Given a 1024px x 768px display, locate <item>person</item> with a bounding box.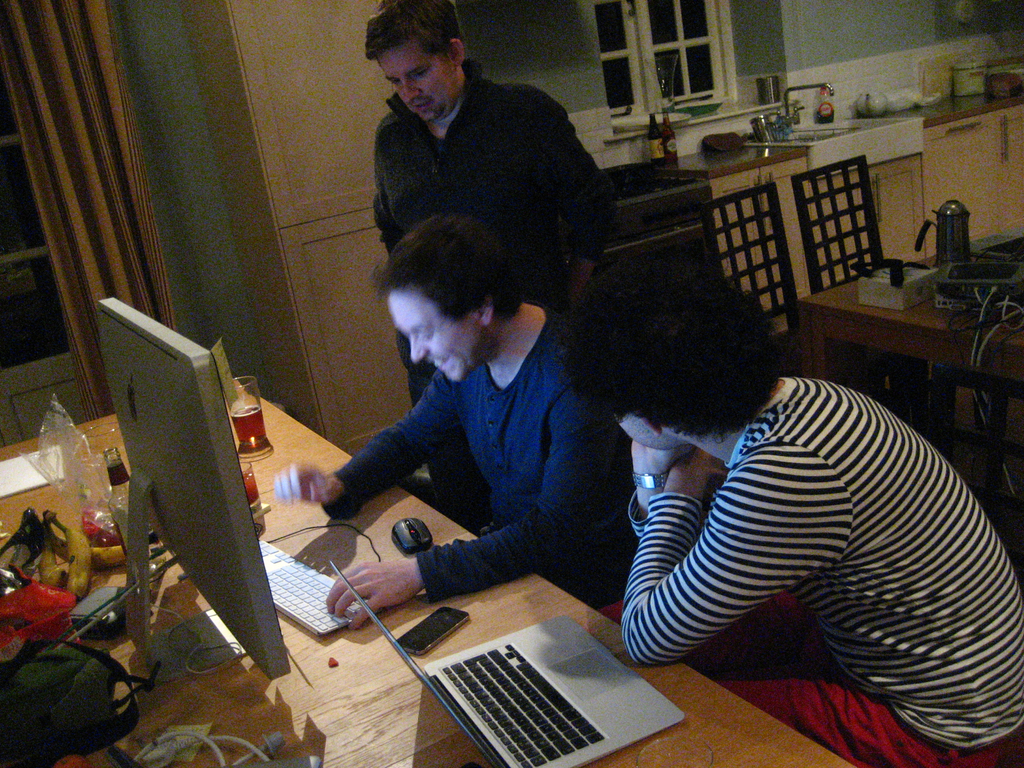
Located: [364, 1, 618, 535].
